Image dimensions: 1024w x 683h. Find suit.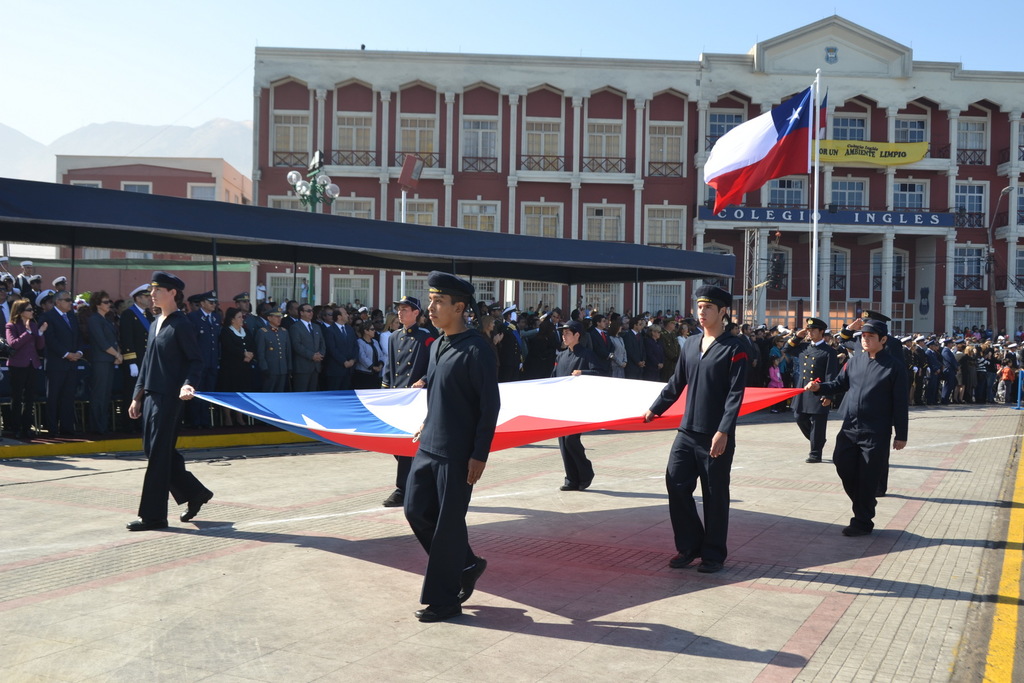
box=[84, 309, 118, 435].
